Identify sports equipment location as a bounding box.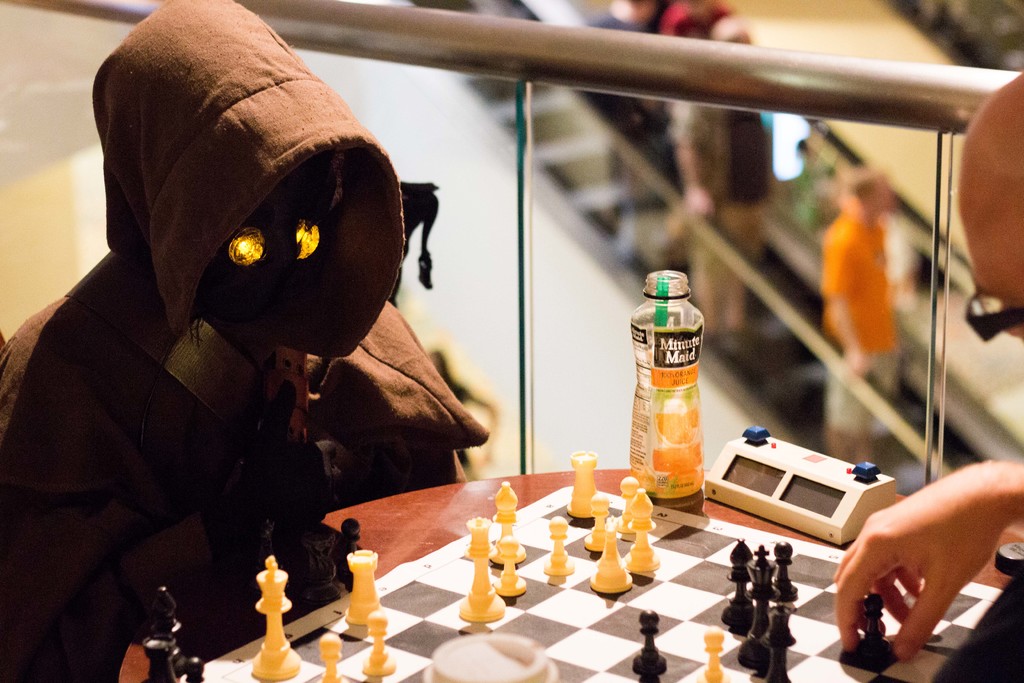
pyautogui.locateOnScreen(243, 554, 304, 682).
